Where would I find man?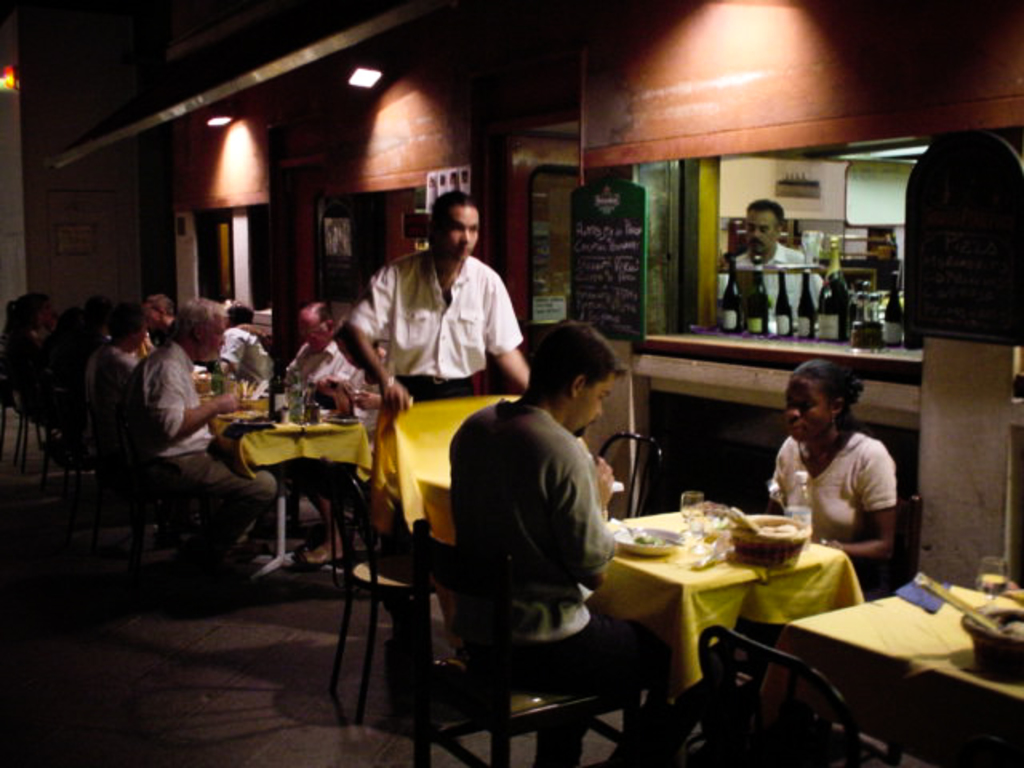
At bbox=(731, 197, 824, 310).
